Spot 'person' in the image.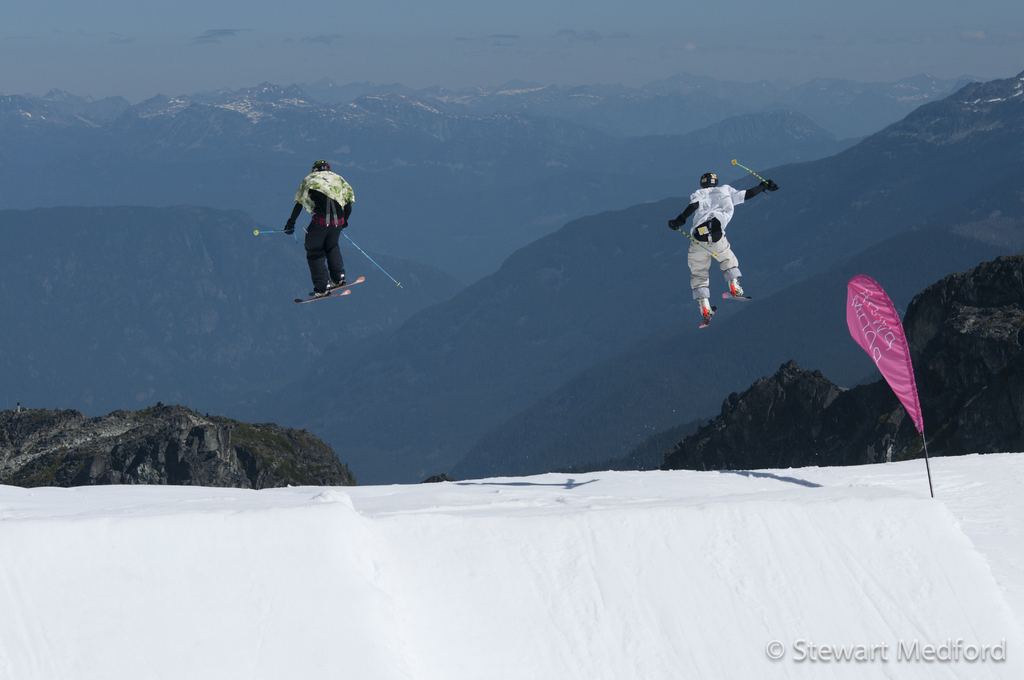
'person' found at {"left": 284, "top": 158, "right": 357, "bottom": 295}.
